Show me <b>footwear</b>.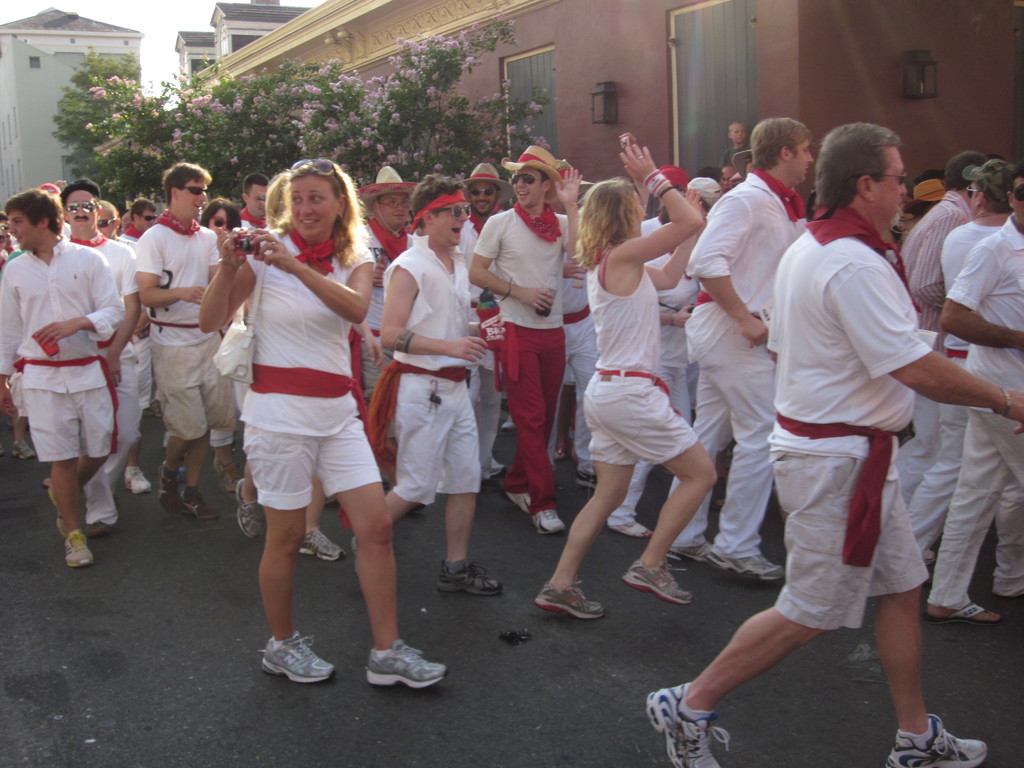
<b>footwear</b> is here: 572,471,602,491.
